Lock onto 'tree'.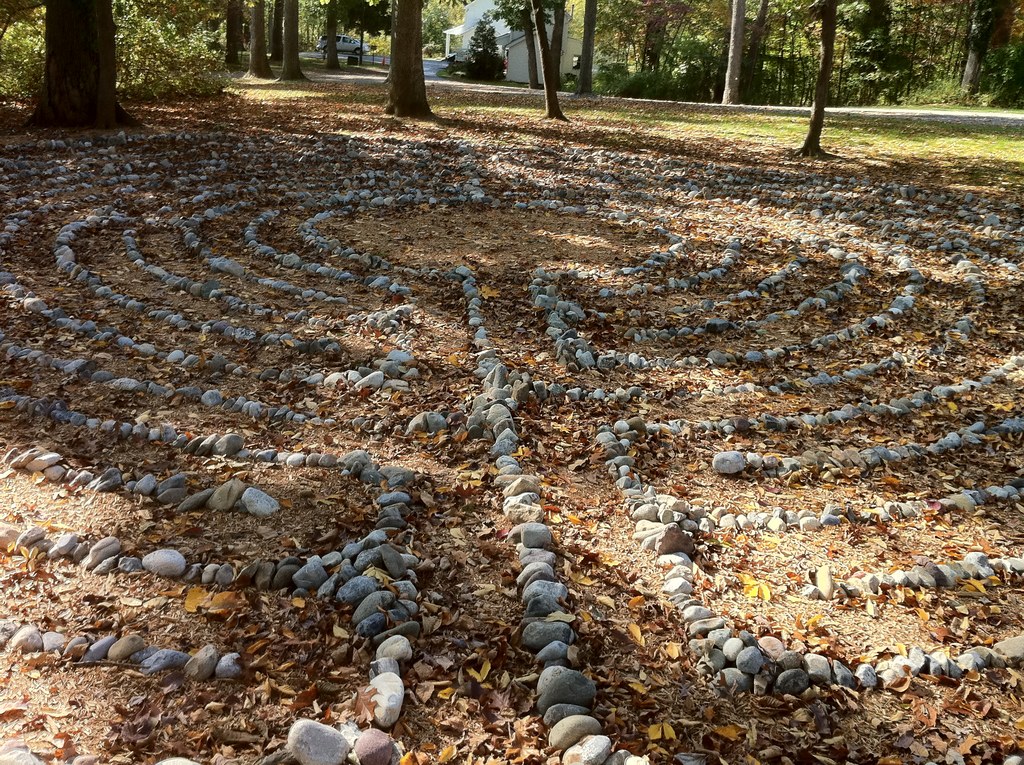
Locked: (120,0,223,76).
